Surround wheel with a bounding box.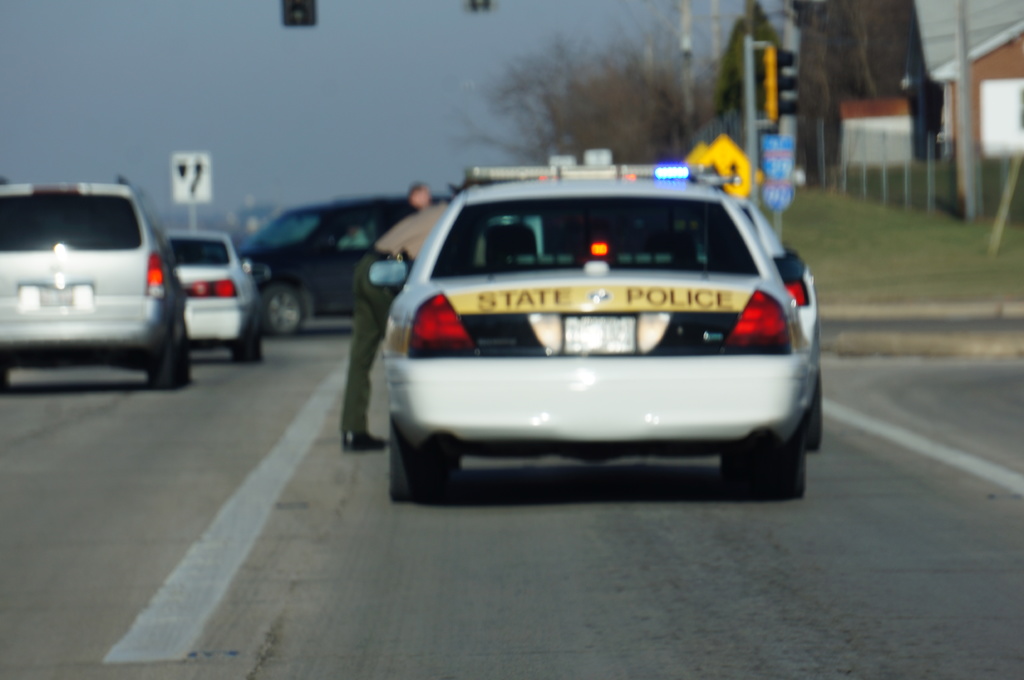
crop(230, 329, 254, 365).
